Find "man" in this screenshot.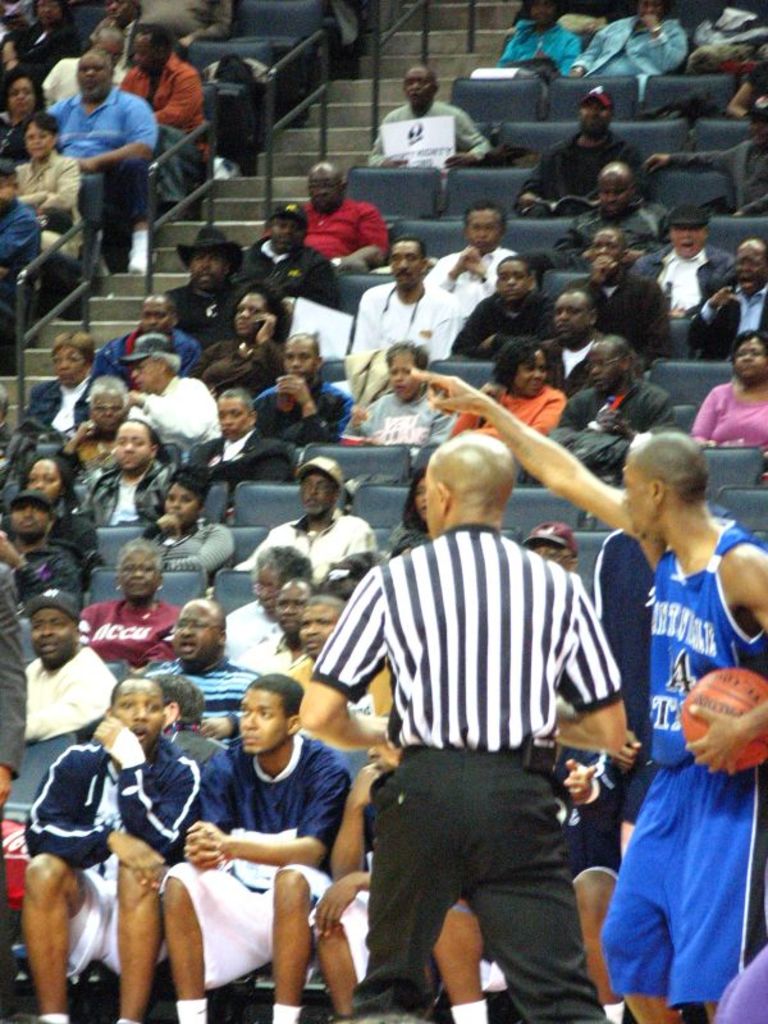
The bounding box for "man" is (305,746,449,1023).
